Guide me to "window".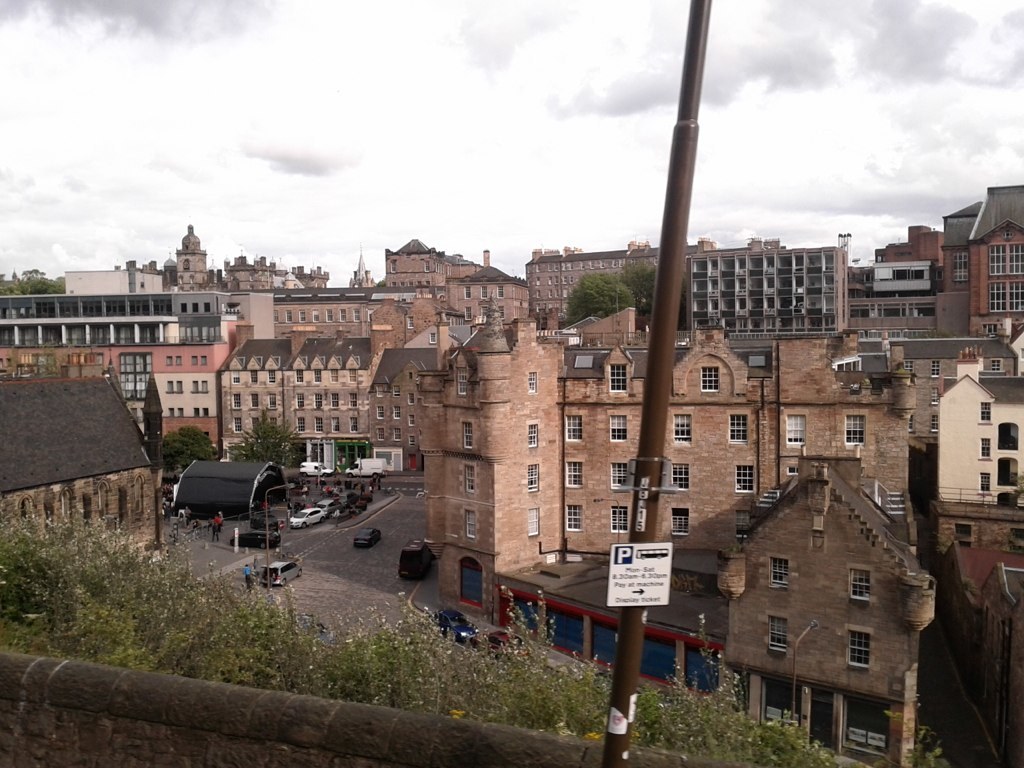
Guidance: (x1=396, y1=387, x2=398, y2=395).
